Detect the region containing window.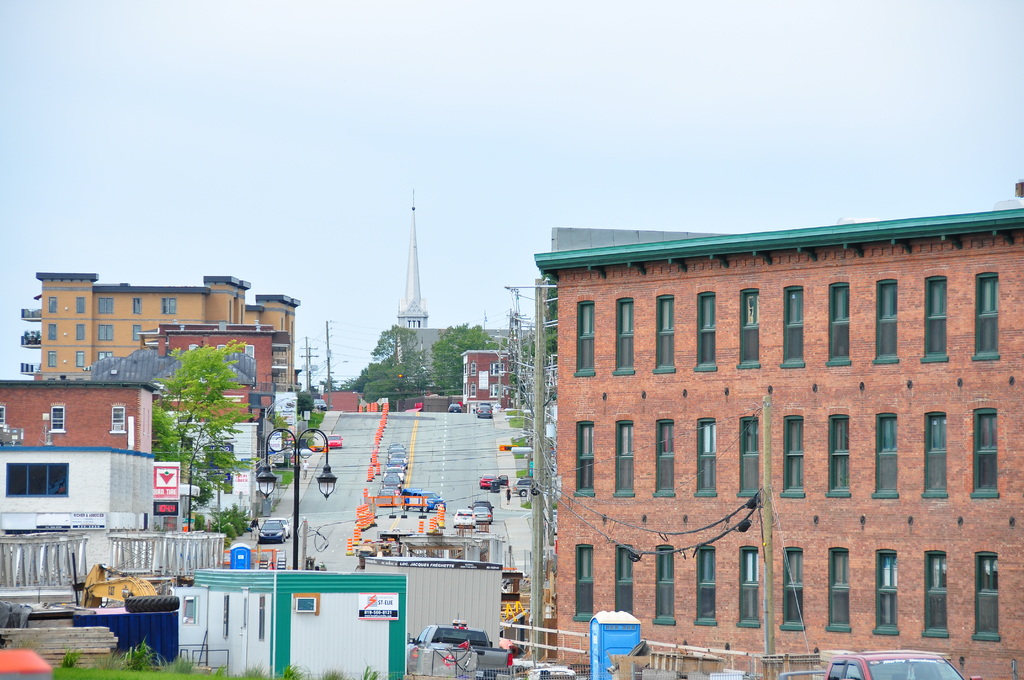
{"x1": 74, "y1": 323, "x2": 83, "y2": 339}.
